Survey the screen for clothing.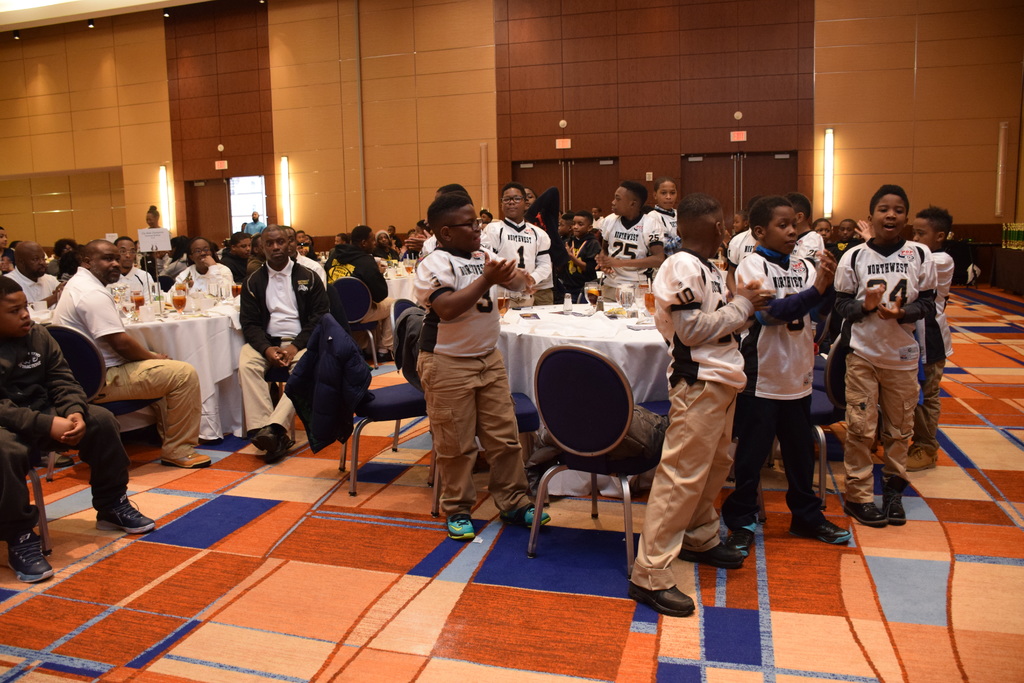
Survey found: (left=415, top=245, right=538, bottom=523).
